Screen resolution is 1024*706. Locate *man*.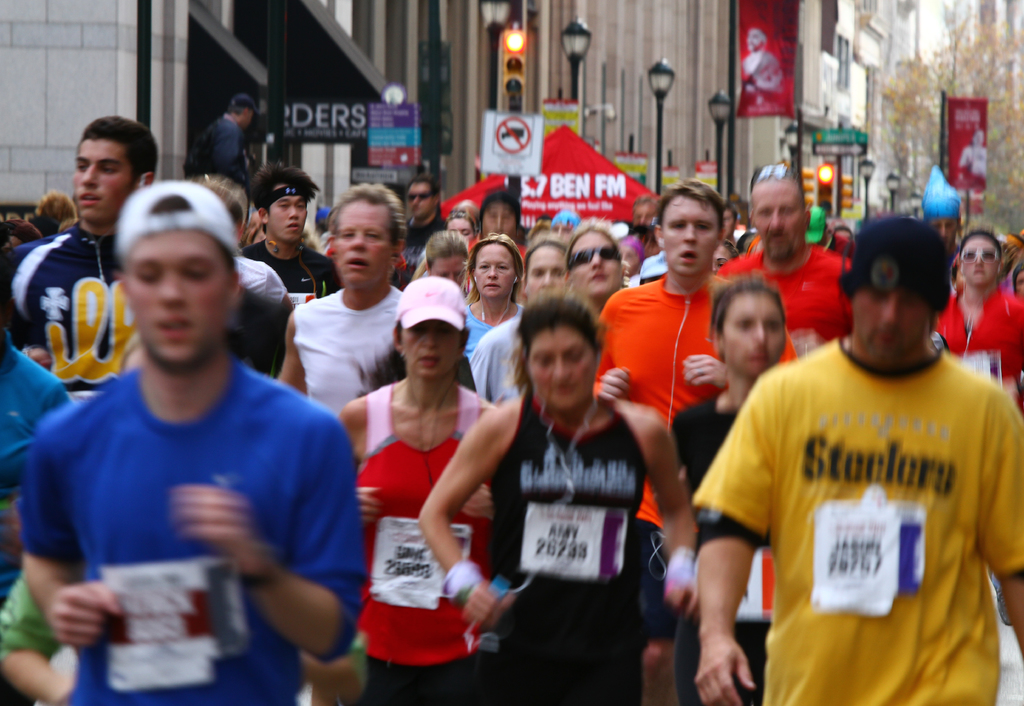
l=14, t=181, r=370, b=705.
